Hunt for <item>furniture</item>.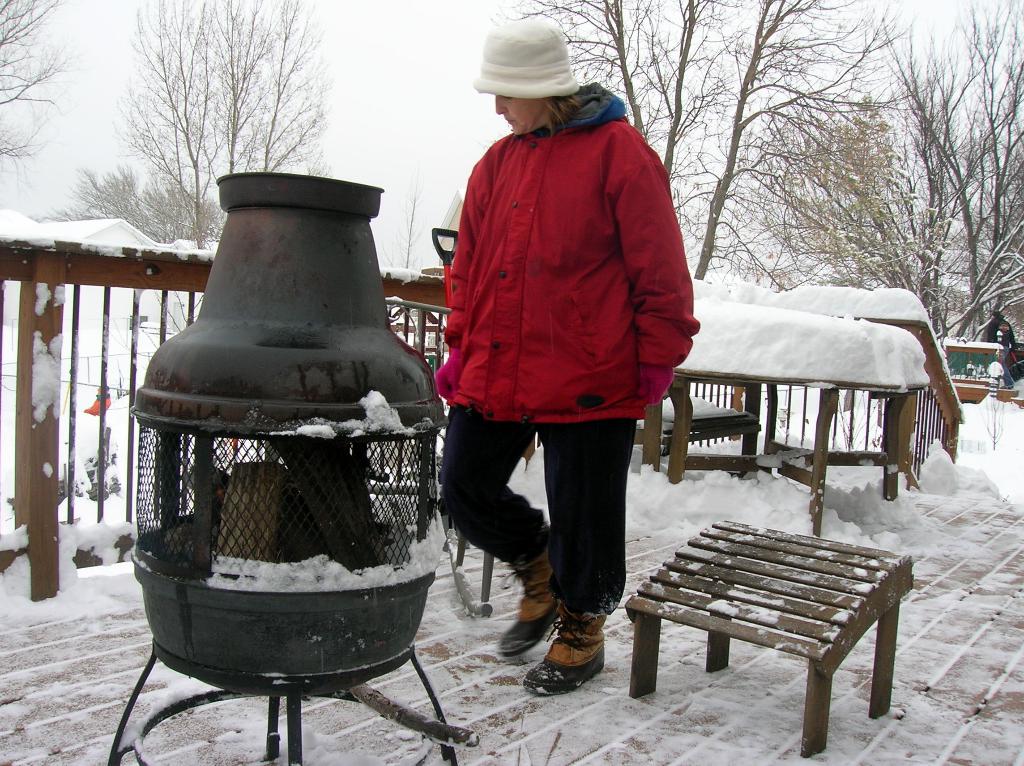
Hunted down at 641 367 926 539.
